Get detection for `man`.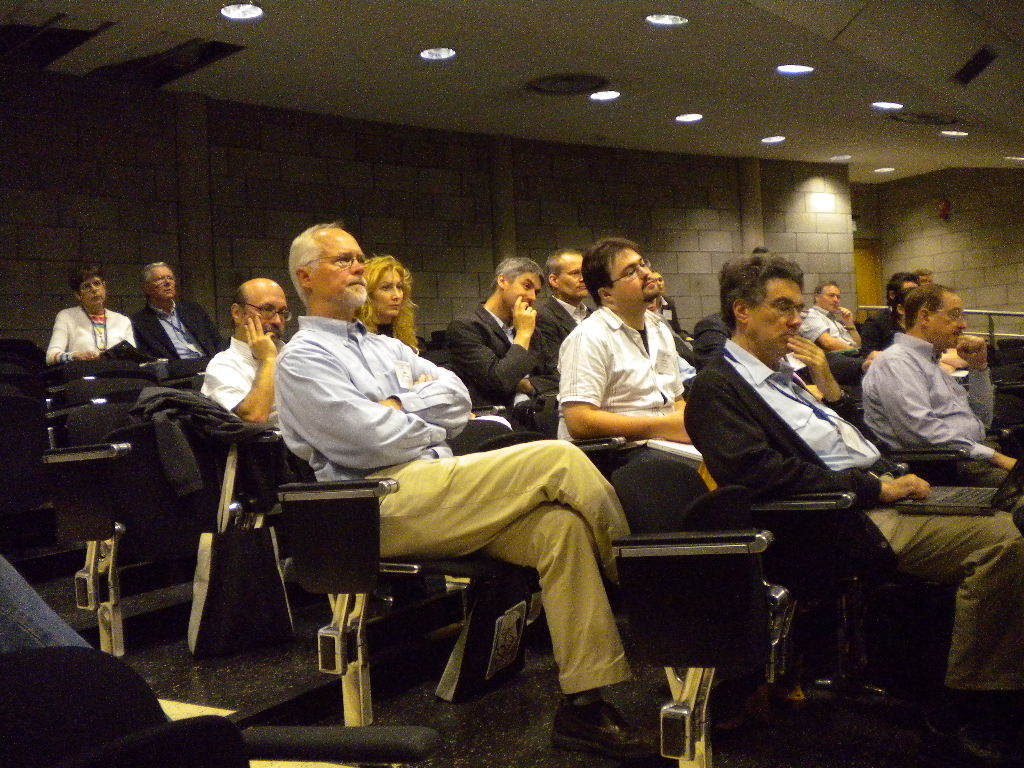
Detection: rect(256, 284, 615, 709).
